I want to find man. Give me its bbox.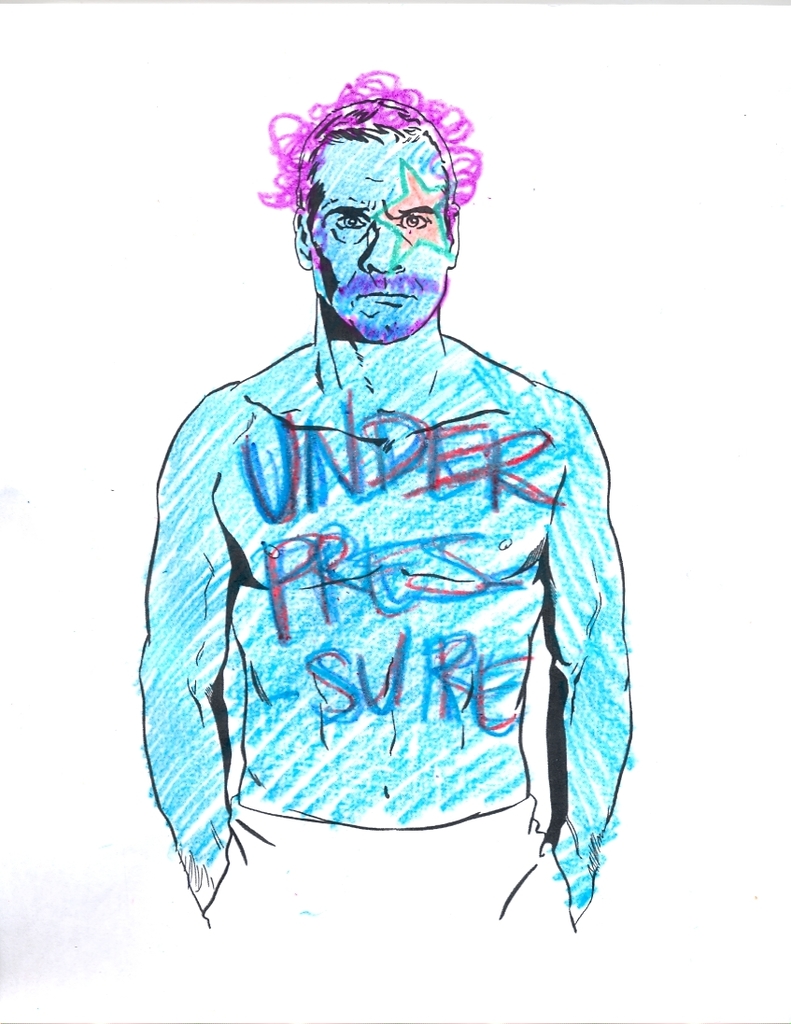
l=127, t=79, r=649, b=934.
